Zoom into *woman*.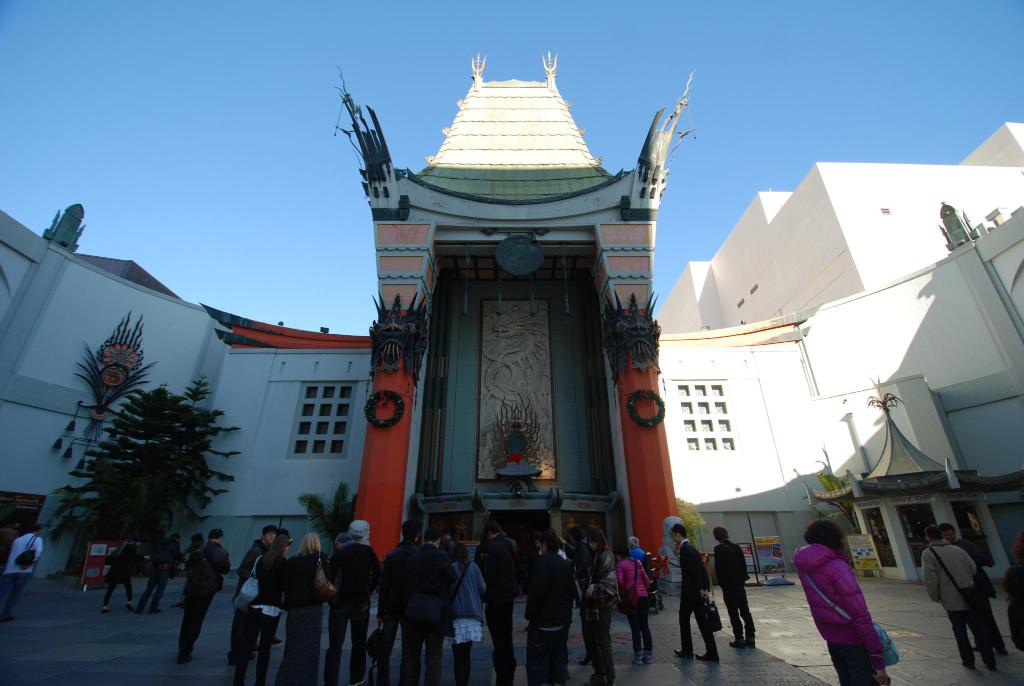
Zoom target: [234, 535, 291, 685].
